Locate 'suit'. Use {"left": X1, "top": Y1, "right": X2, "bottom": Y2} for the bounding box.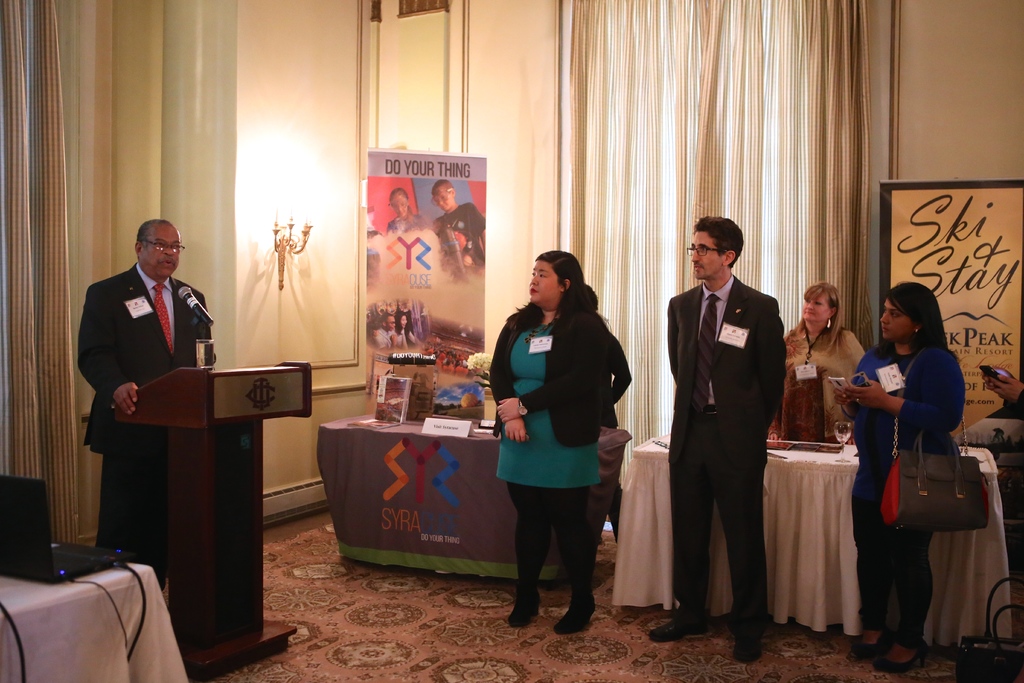
{"left": 666, "top": 270, "right": 787, "bottom": 627}.
